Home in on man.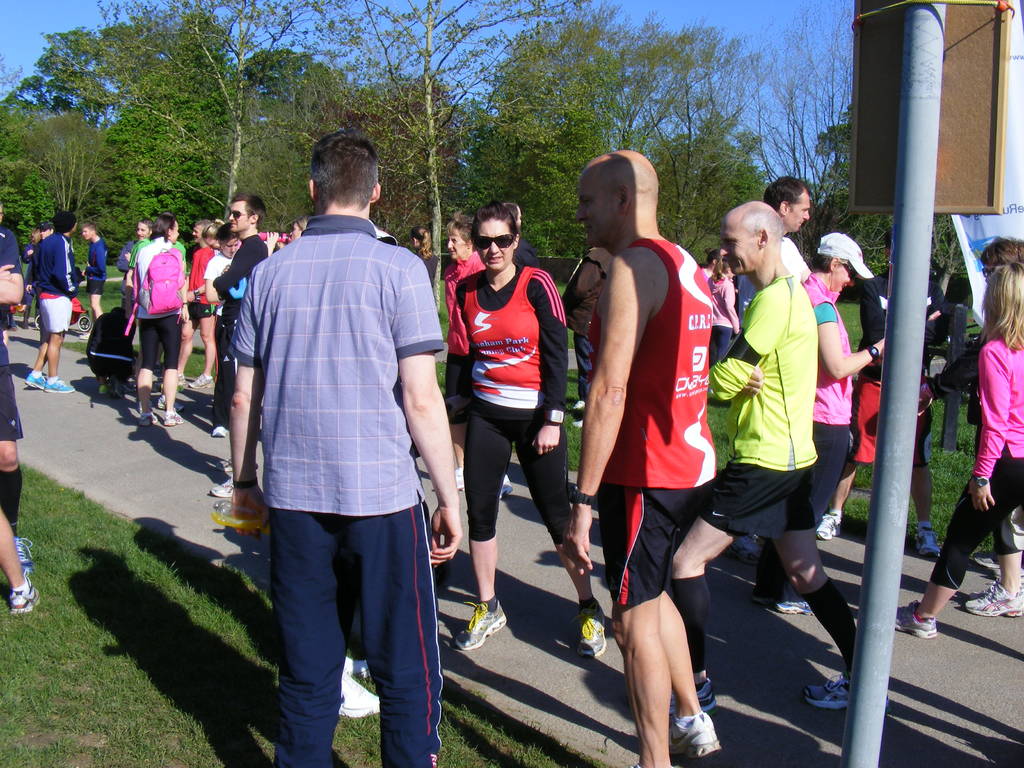
Homed in at 0, 205, 31, 577.
